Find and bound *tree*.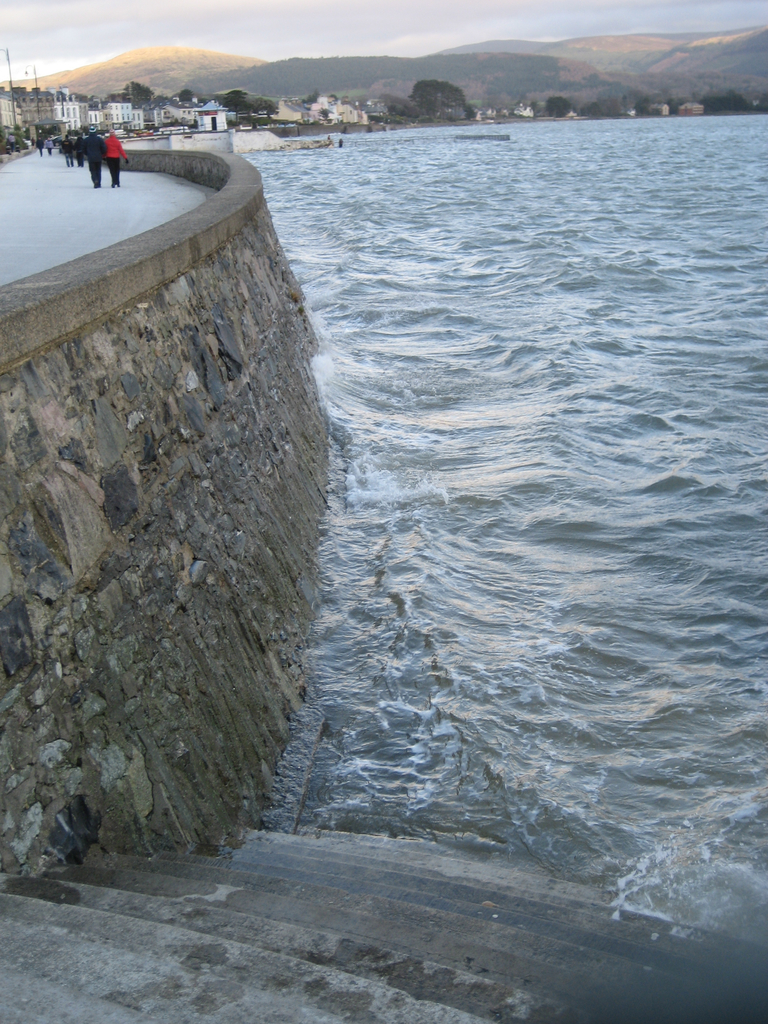
Bound: l=705, t=86, r=751, b=116.
